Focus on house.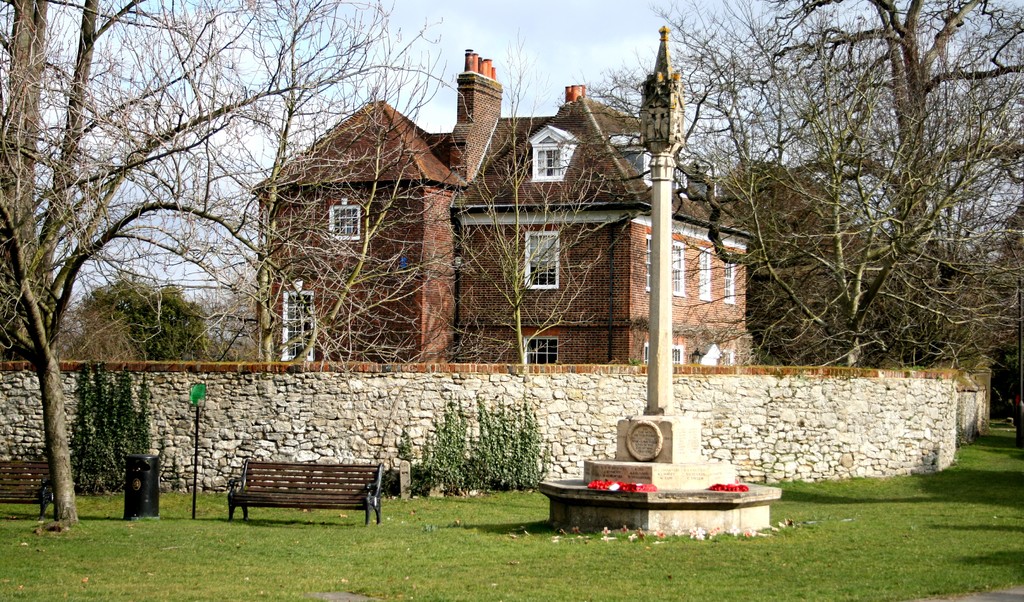
Focused at Rect(218, 102, 696, 404).
